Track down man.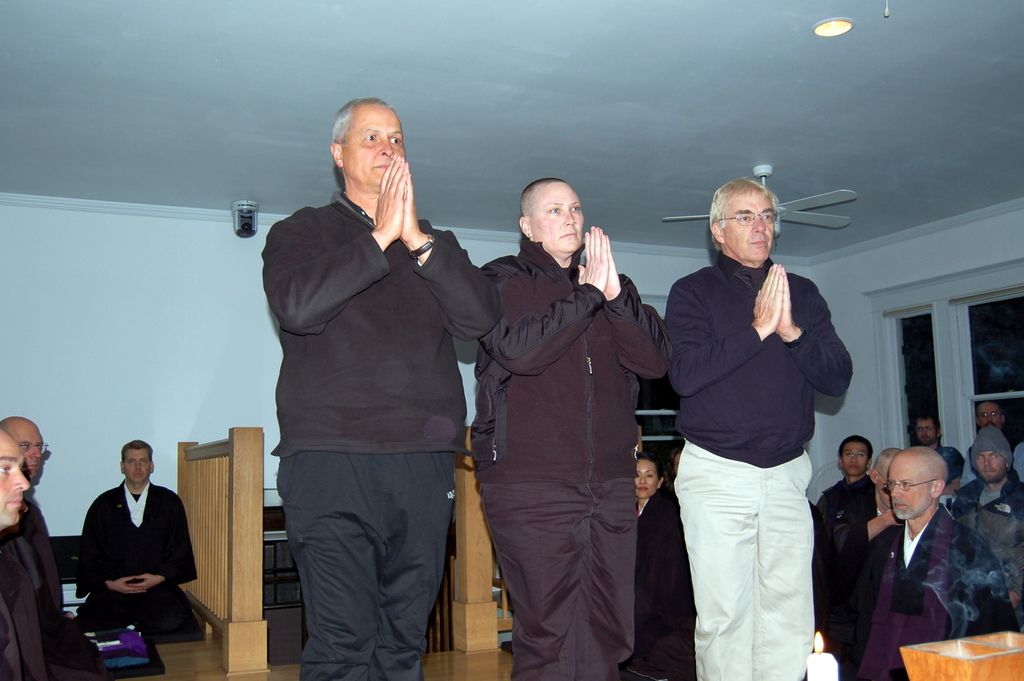
Tracked to [955, 419, 1023, 630].
